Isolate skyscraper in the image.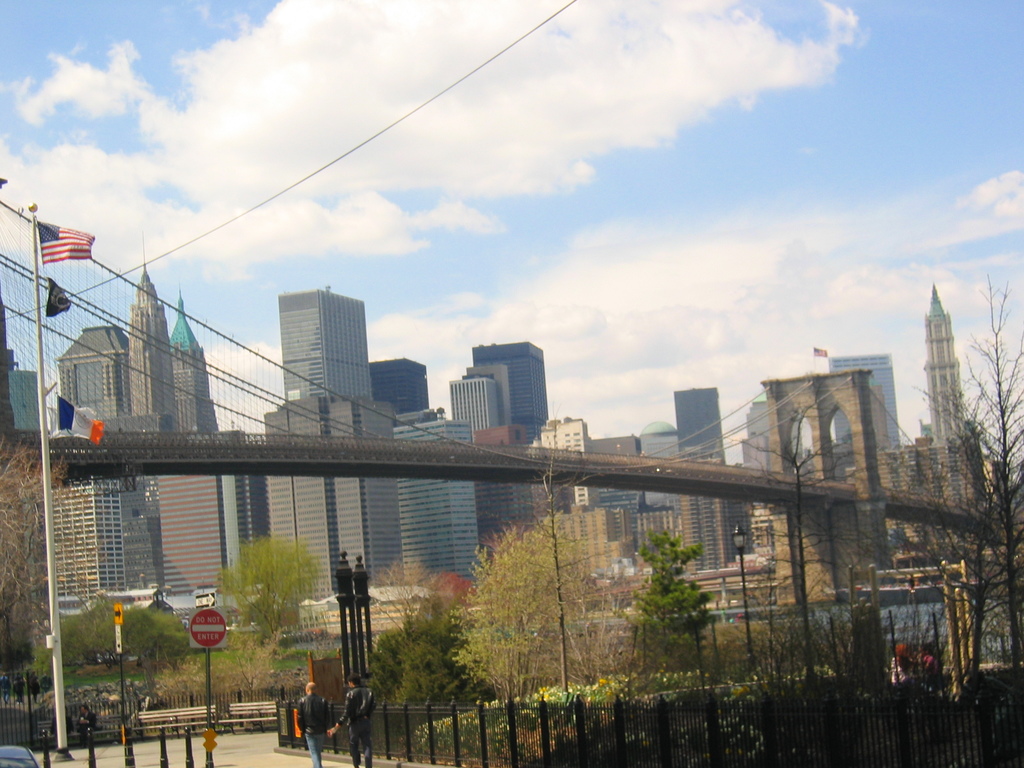
Isolated region: crop(257, 396, 400, 601).
